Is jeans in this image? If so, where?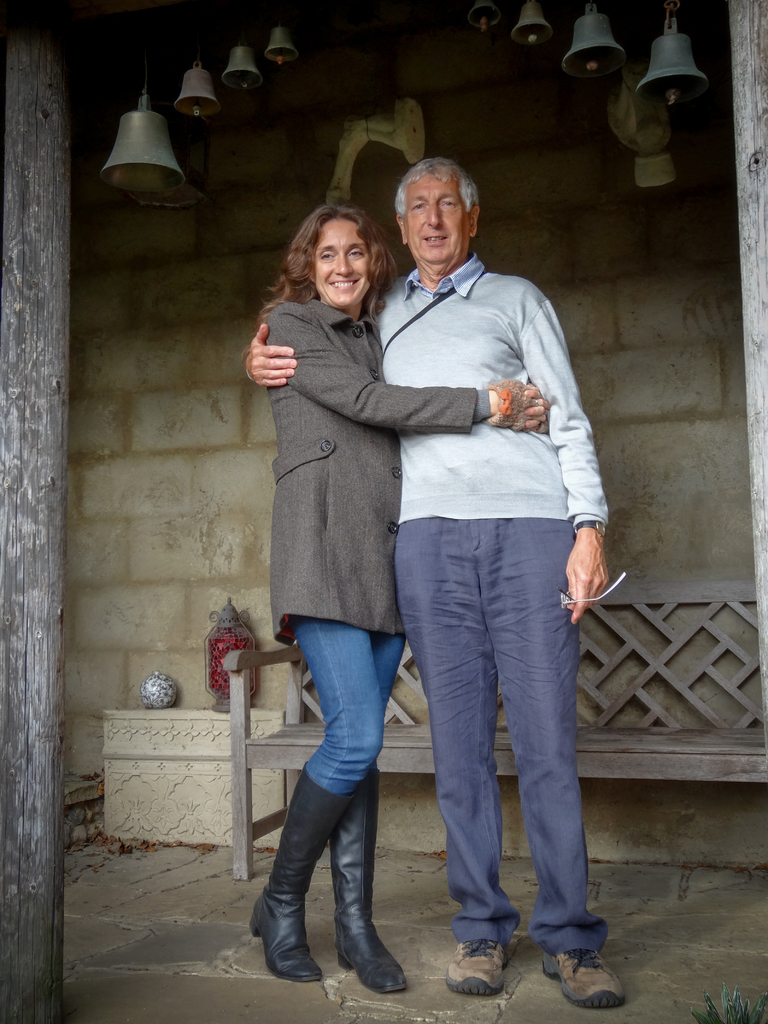
Yes, at region(287, 616, 403, 789).
